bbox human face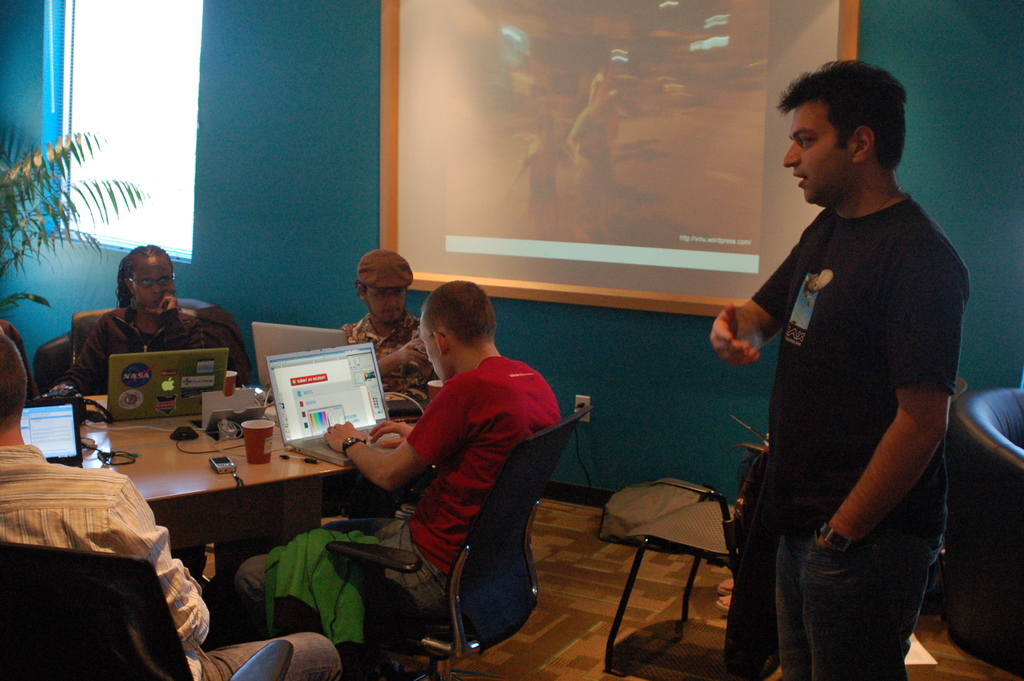
select_region(783, 101, 850, 204)
